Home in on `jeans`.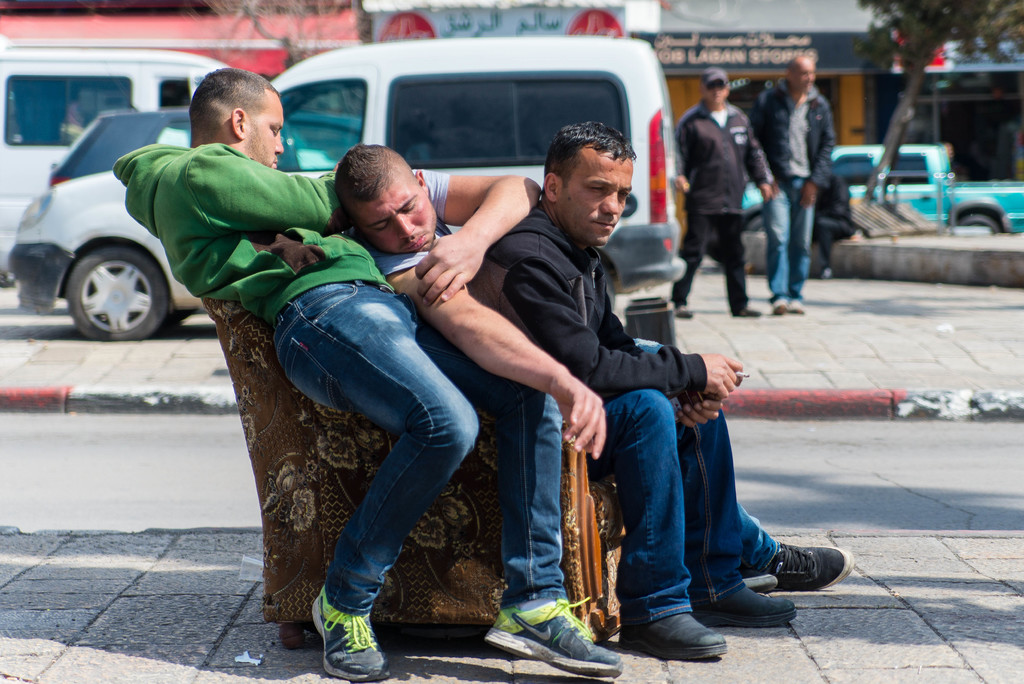
Homed in at 268,283,481,617.
